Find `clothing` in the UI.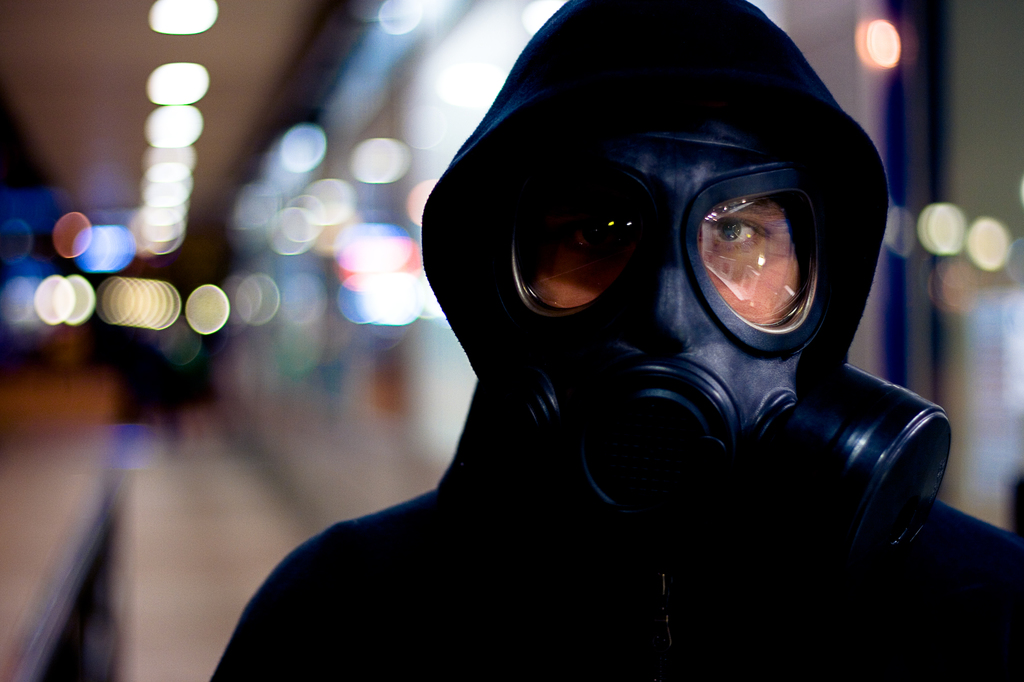
UI element at (176, 23, 931, 678).
